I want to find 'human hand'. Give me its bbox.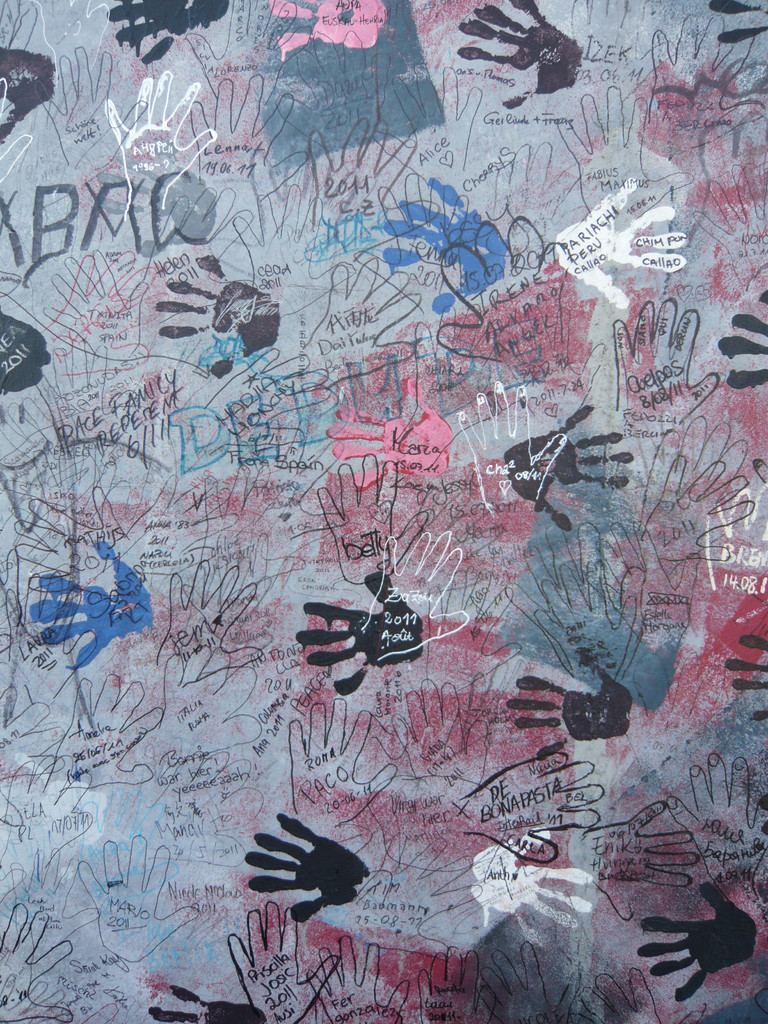
479:939:584:1023.
